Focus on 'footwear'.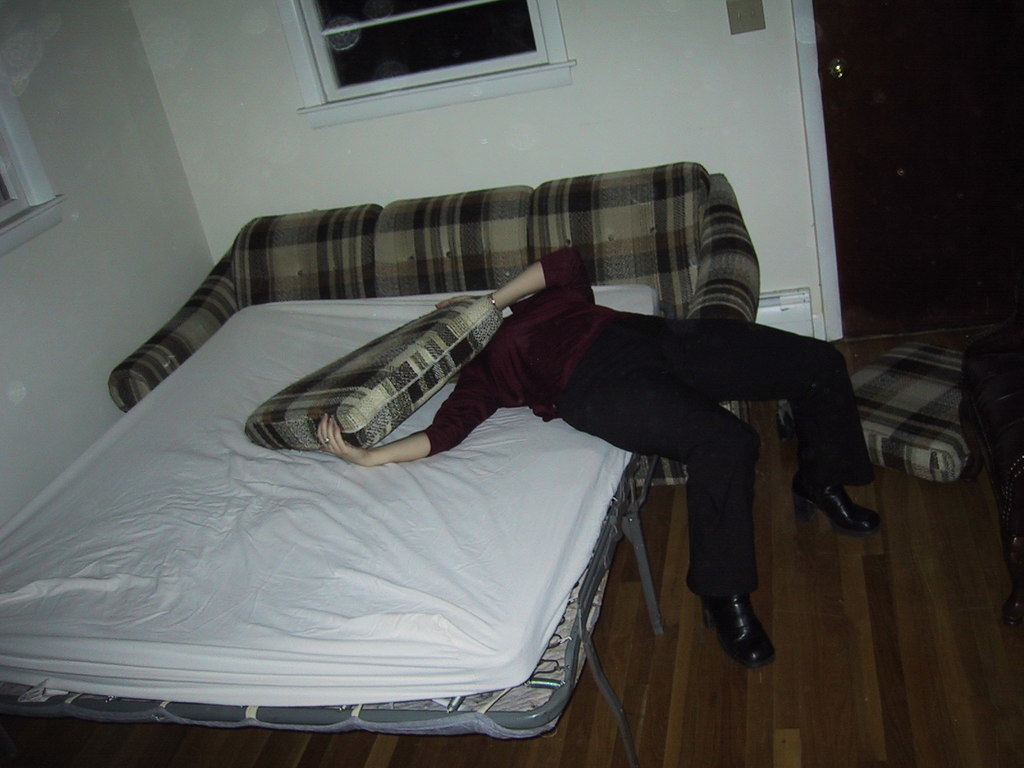
Focused at l=787, t=477, r=880, b=532.
